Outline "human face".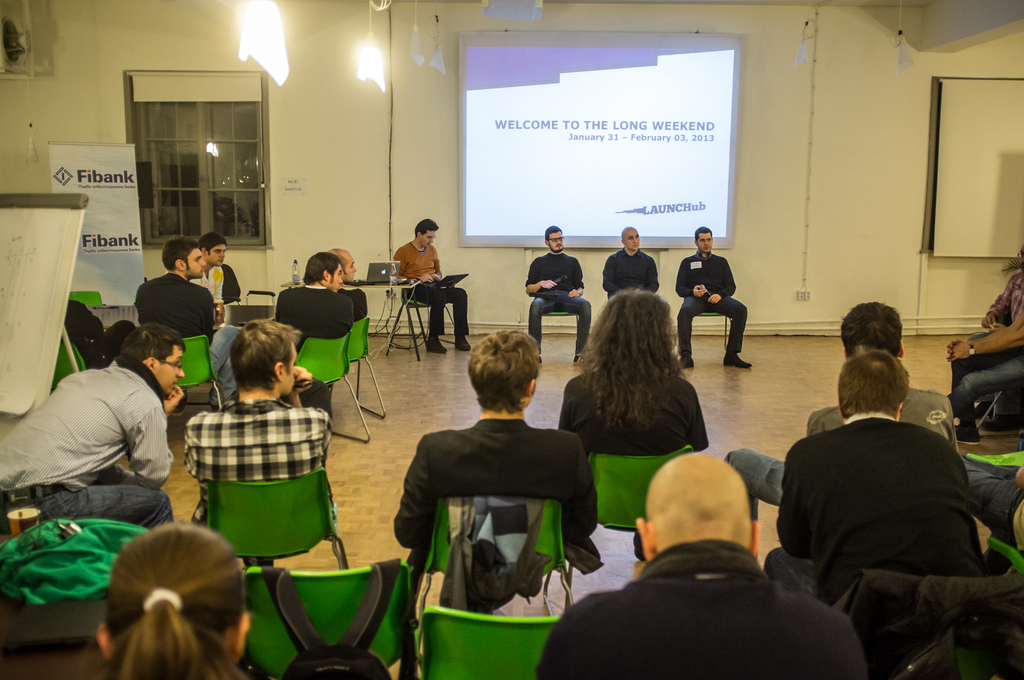
Outline: crop(186, 248, 205, 280).
